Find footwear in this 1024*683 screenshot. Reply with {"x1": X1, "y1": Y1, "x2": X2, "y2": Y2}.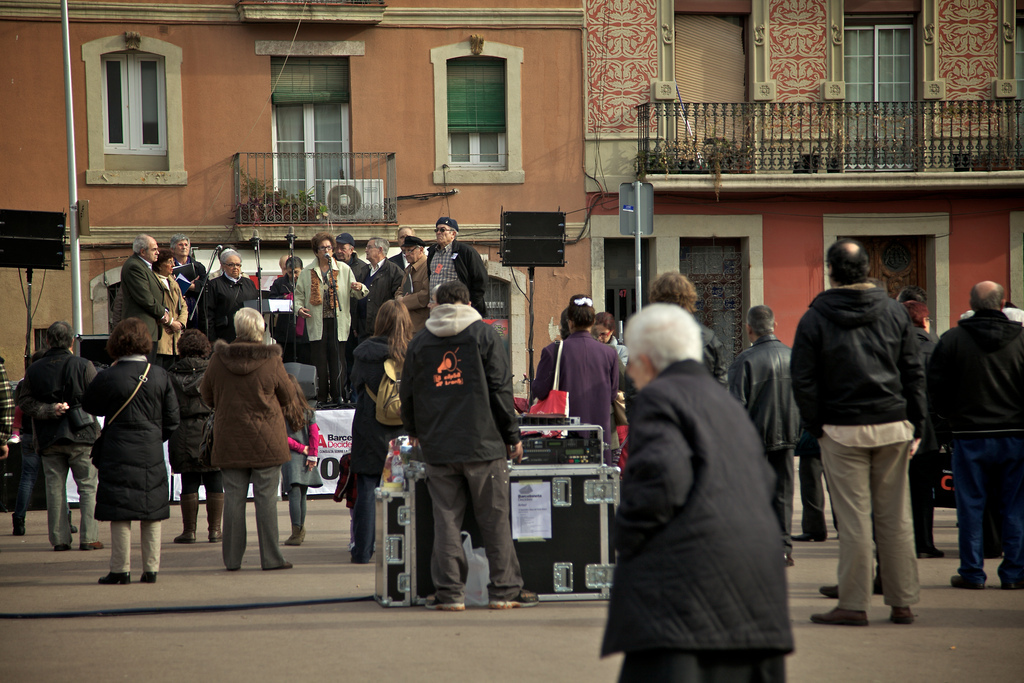
{"x1": 207, "y1": 492, "x2": 226, "y2": 544}.
